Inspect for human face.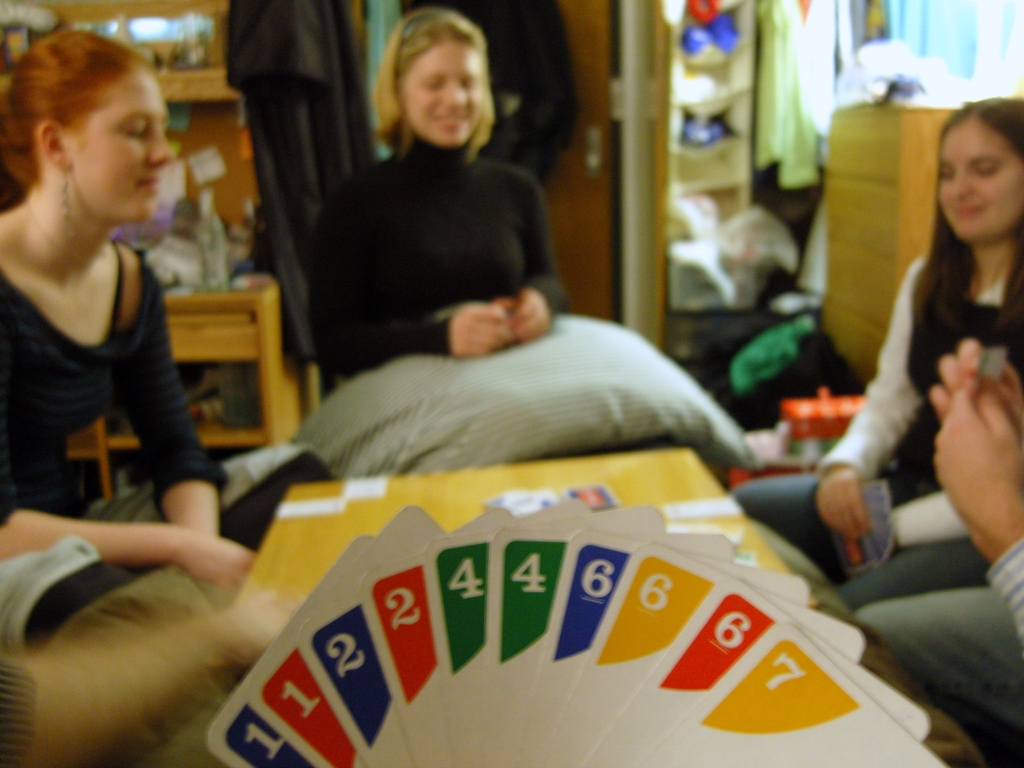
Inspection: (x1=68, y1=68, x2=179, y2=230).
